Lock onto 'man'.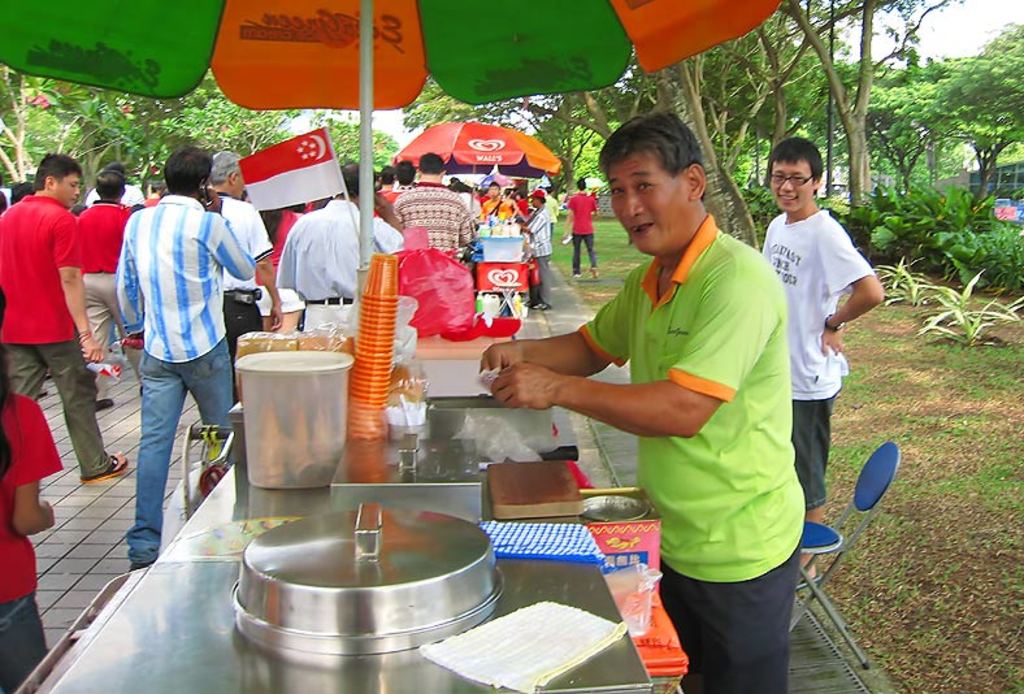
Locked: 762:131:881:590.
